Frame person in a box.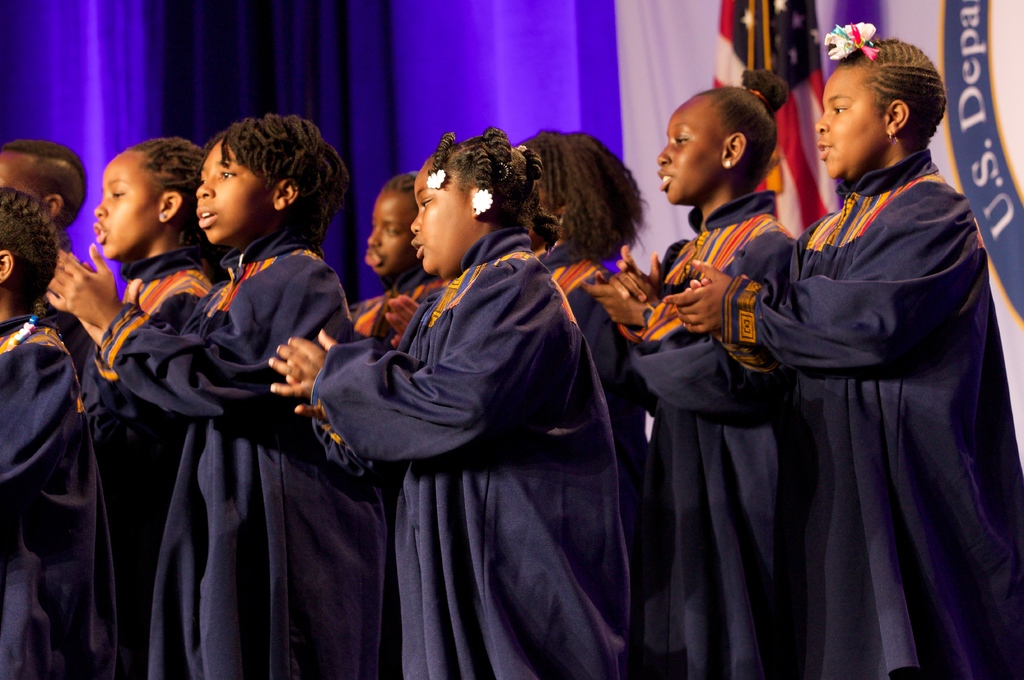
[x1=268, y1=127, x2=633, y2=679].
